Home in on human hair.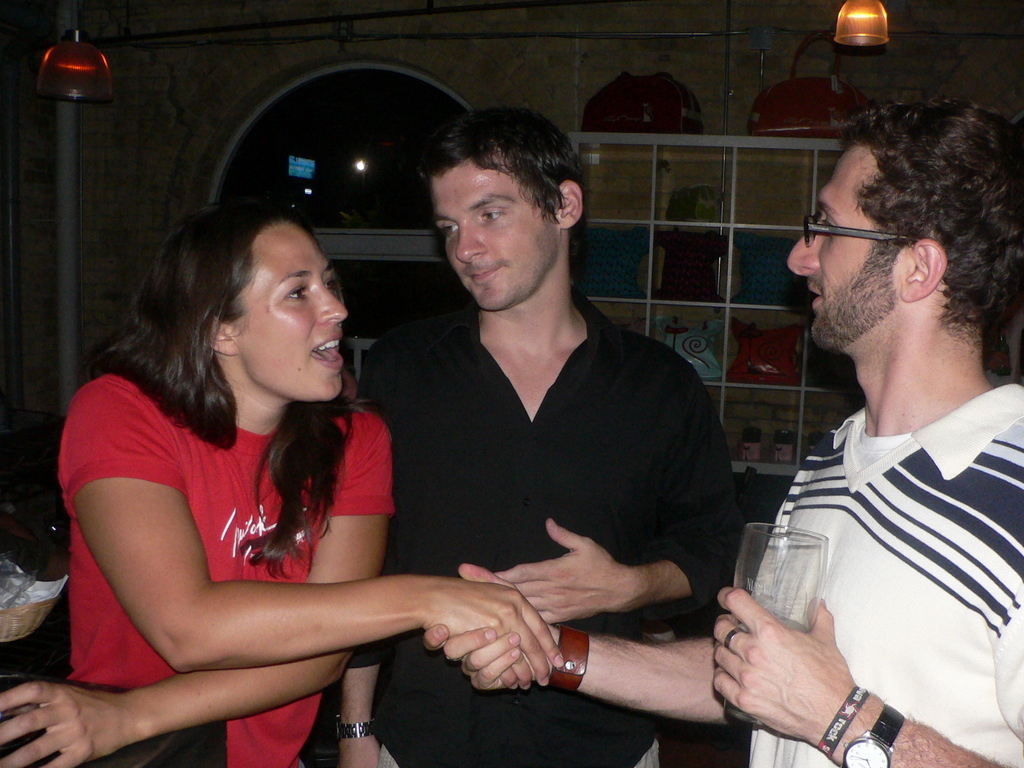
Homed in at 123:196:341:443.
